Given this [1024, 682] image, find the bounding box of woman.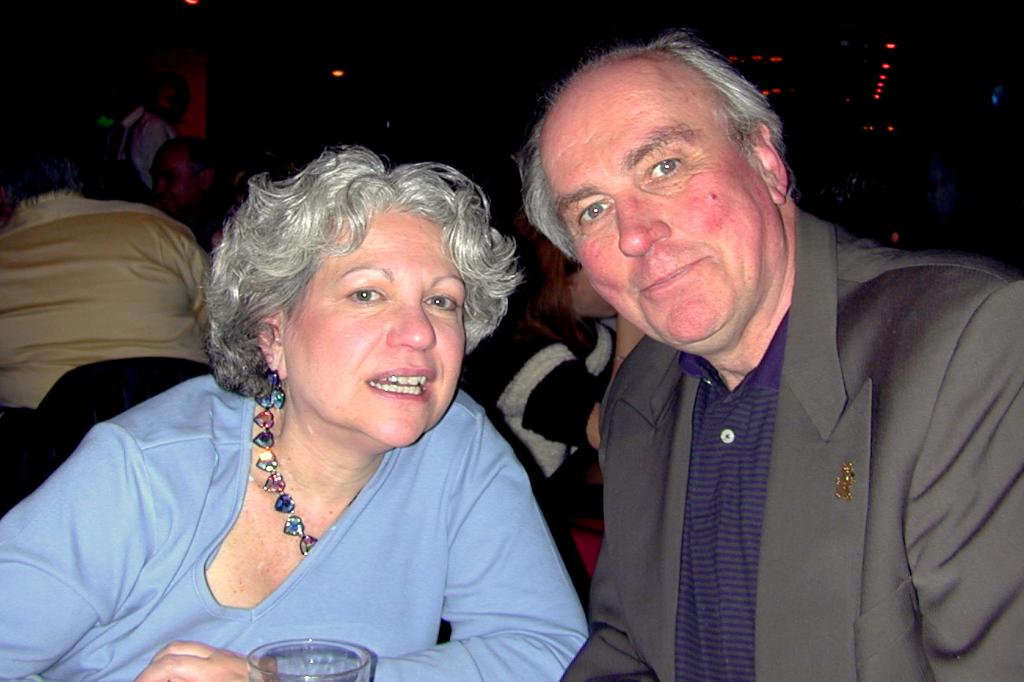
pyautogui.locateOnScreen(463, 206, 645, 494).
